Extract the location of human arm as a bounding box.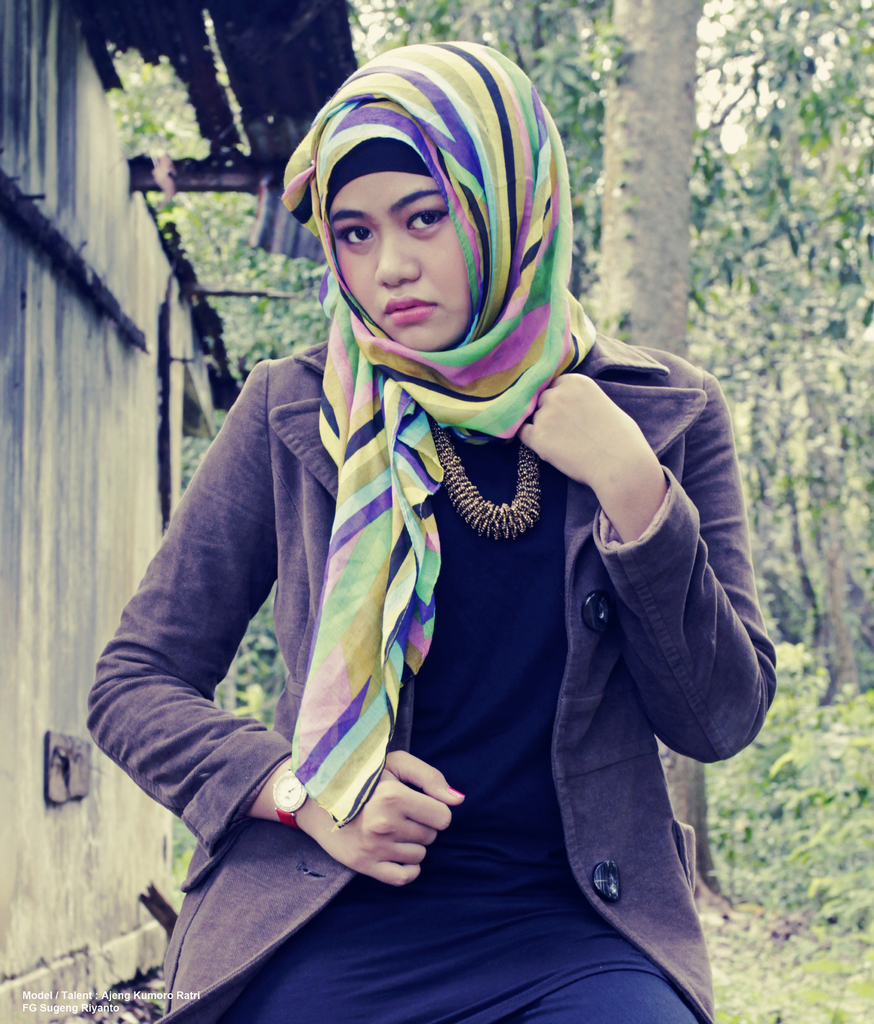
BBox(99, 369, 439, 916).
